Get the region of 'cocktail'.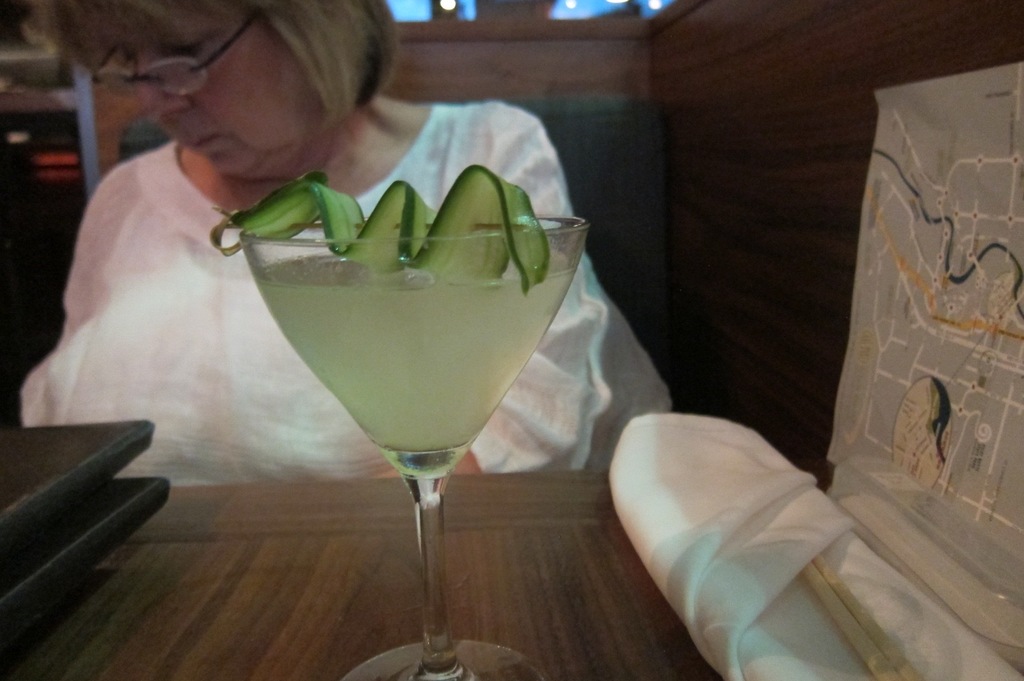
[212,145,575,664].
